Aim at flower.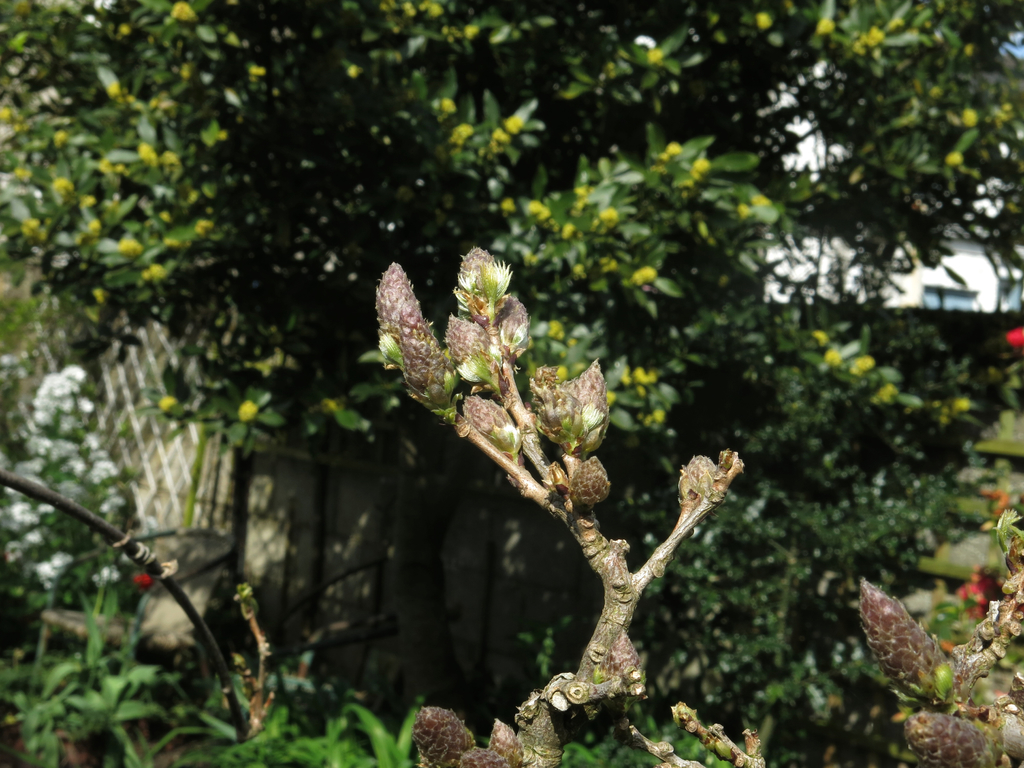
Aimed at left=15, top=162, right=33, bottom=183.
